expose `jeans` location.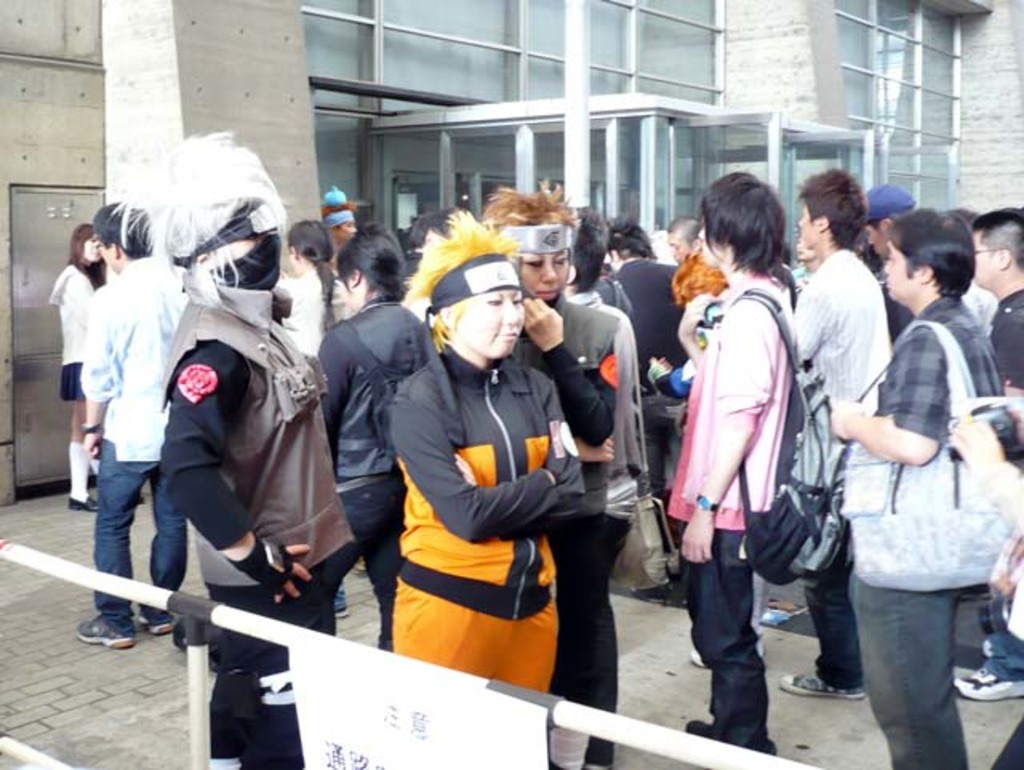
Exposed at 690/530/776/752.
